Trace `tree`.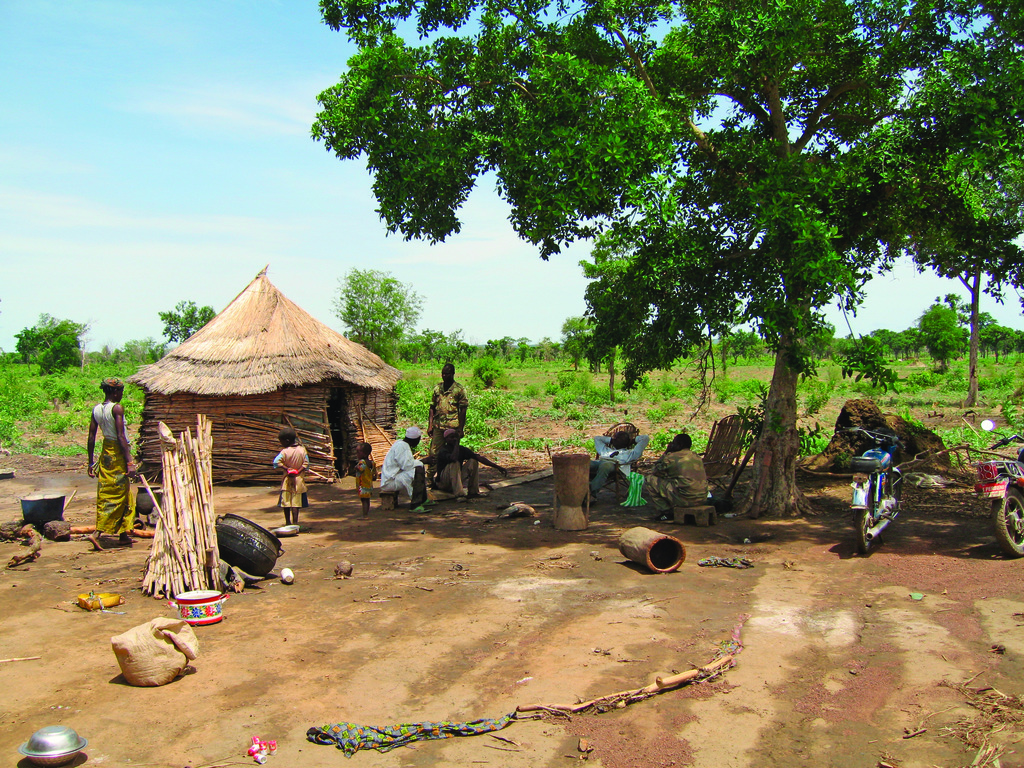
Traced to bbox=(156, 294, 222, 346).
